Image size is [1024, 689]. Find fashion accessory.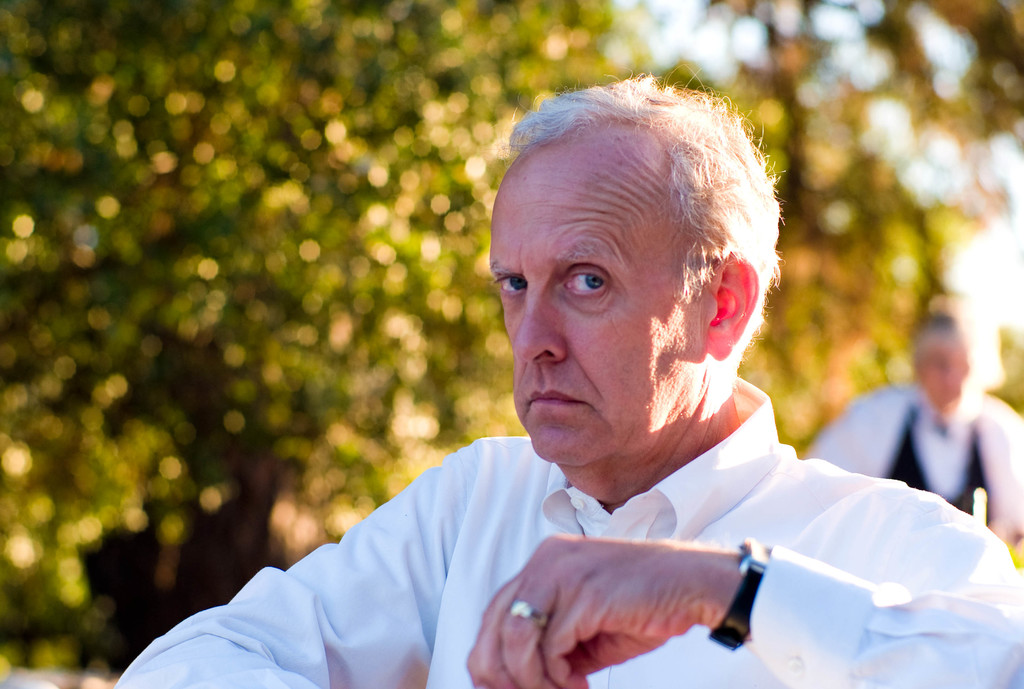
(707,534,771,654).
